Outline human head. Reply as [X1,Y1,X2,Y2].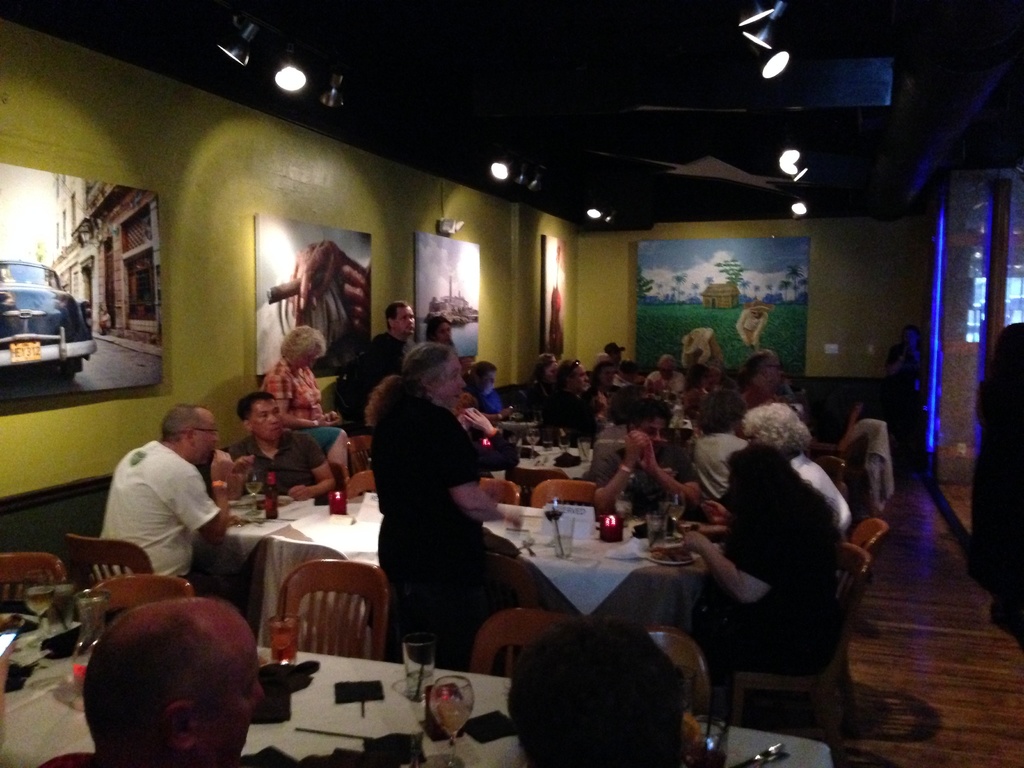
[689,365,713,388].
